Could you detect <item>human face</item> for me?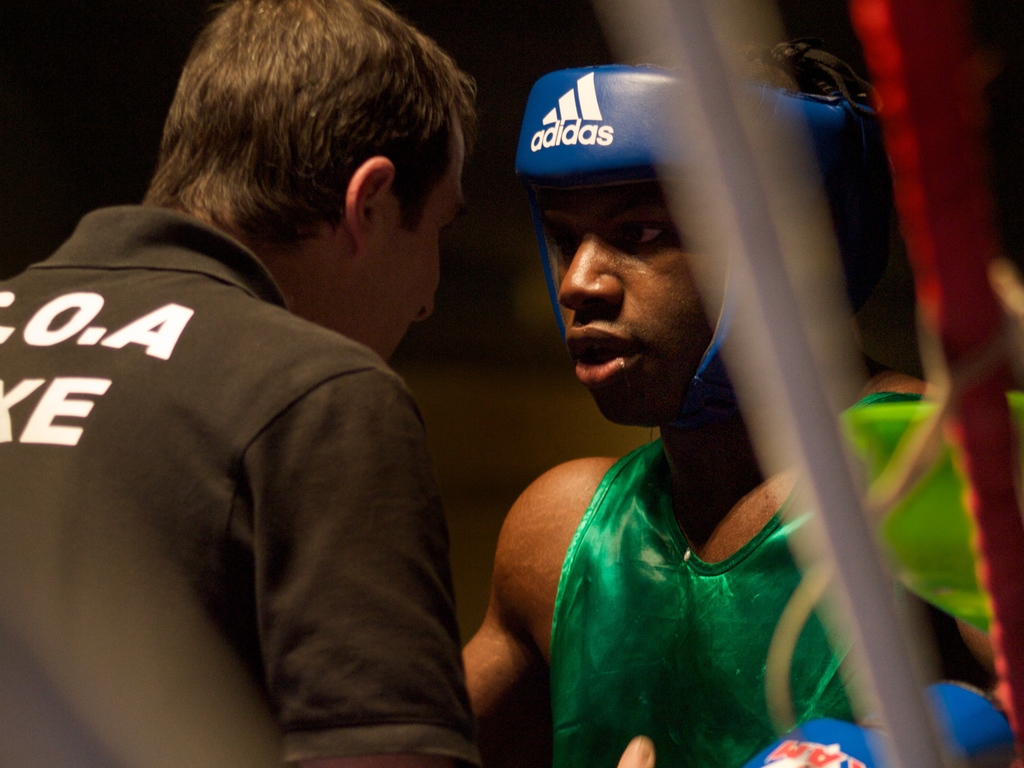
Detection result: <bbox>366, 120, 472, 360</bbox>.
